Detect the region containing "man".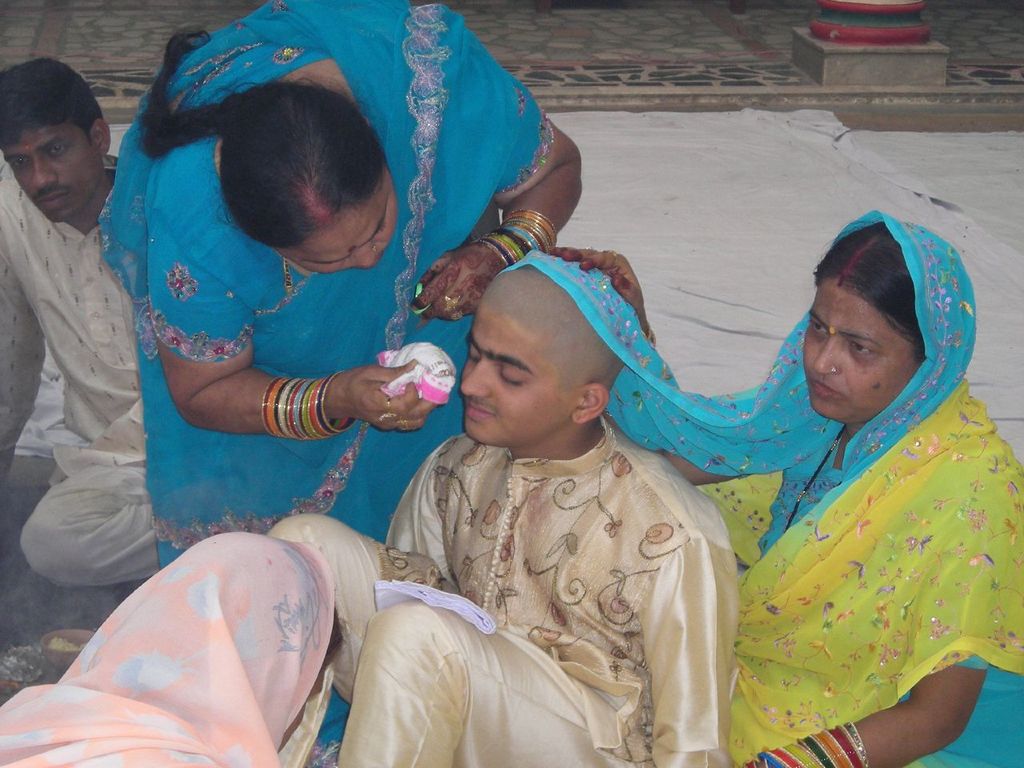
{"x1": 4, "y1": 61, "x2": 173, "y2": 657}.
